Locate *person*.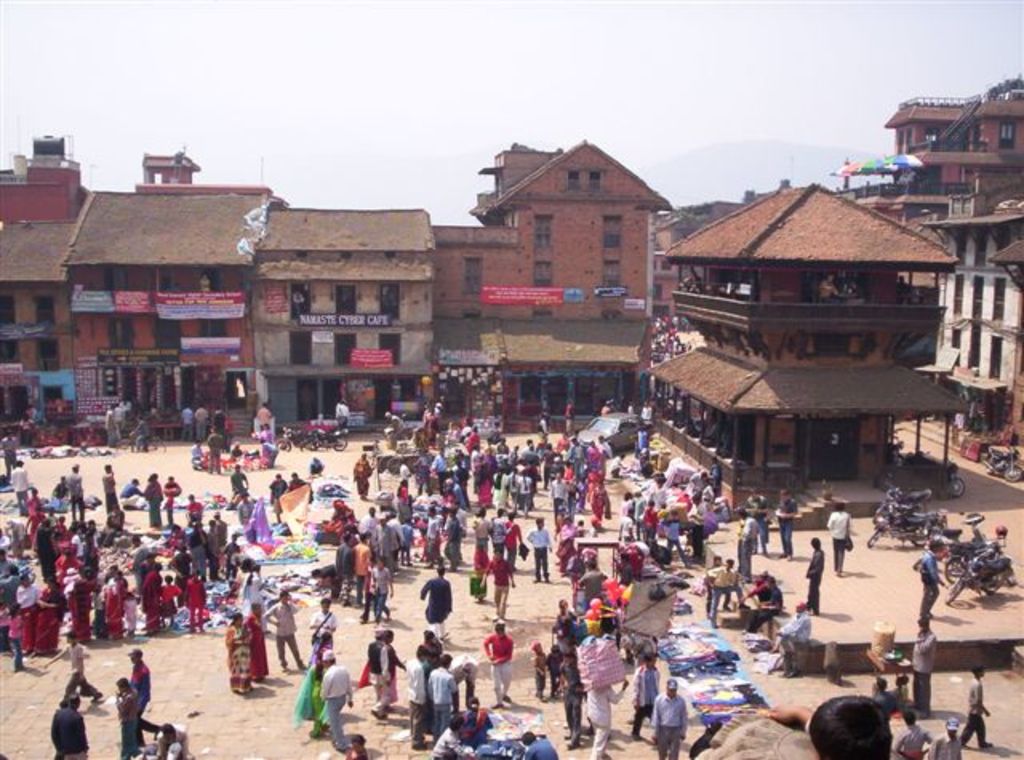
Bounding box: pyautogui.locateOnScreen(163, 477, 178, 518).
